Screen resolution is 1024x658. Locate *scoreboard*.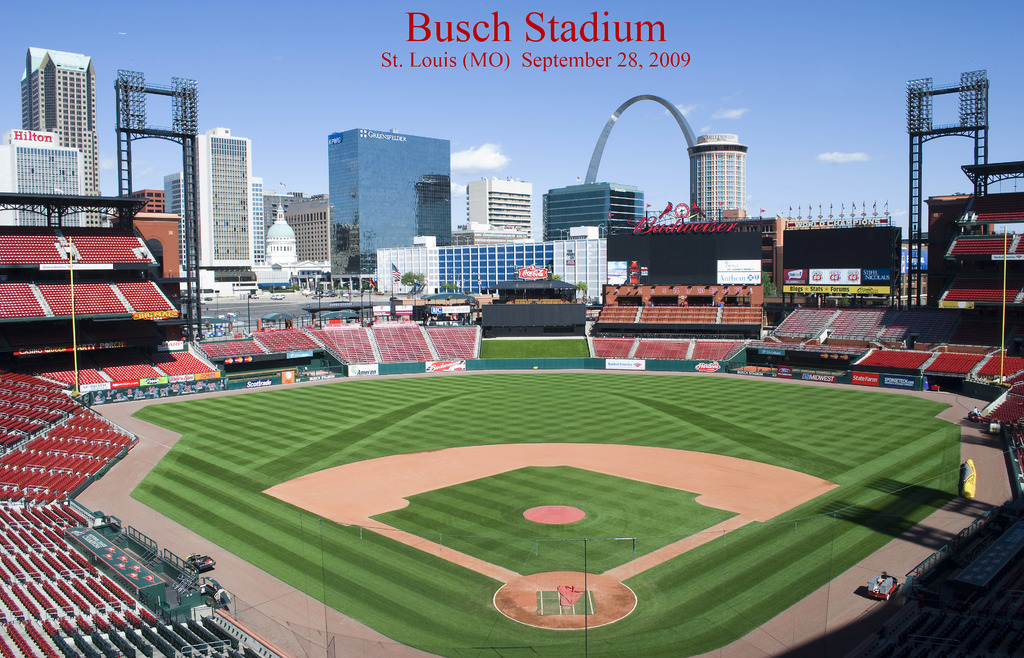
BBox(778, 216, 901, 287).
